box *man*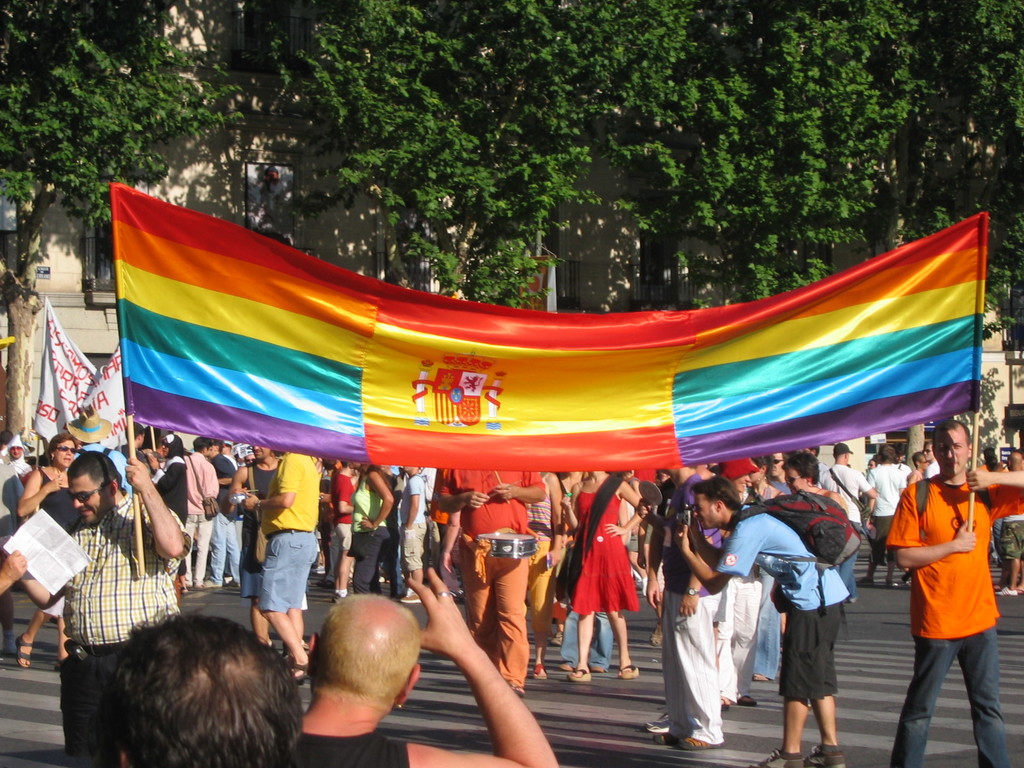
left=63, top=408, right=143, bottom=507
